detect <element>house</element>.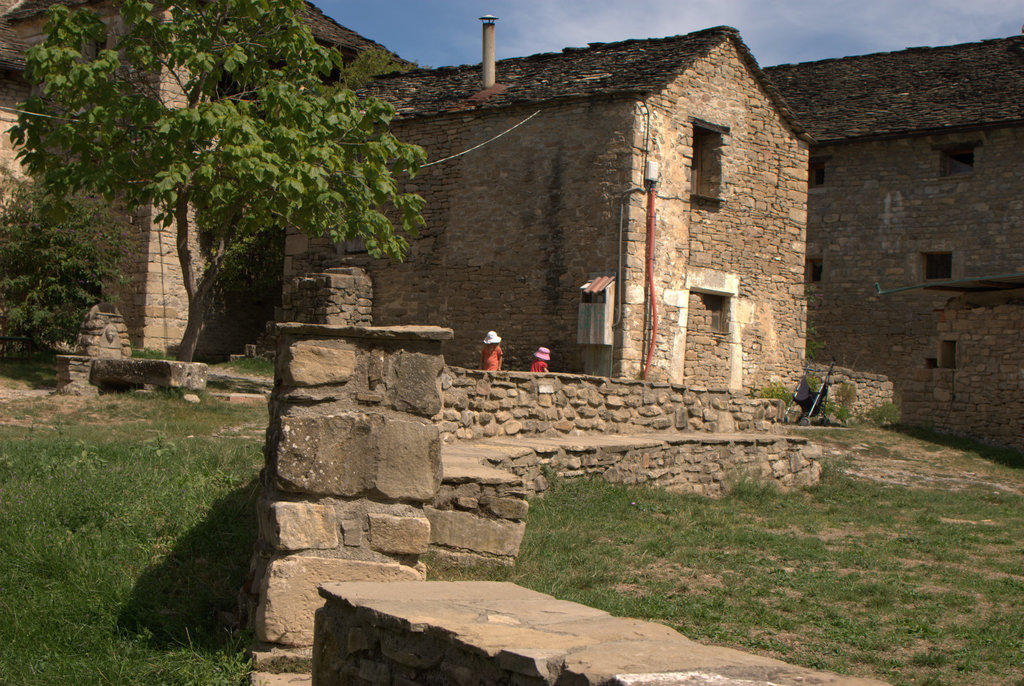
Detected at pyautogui.locateOnScreen(757, 33, 1023, 465).
